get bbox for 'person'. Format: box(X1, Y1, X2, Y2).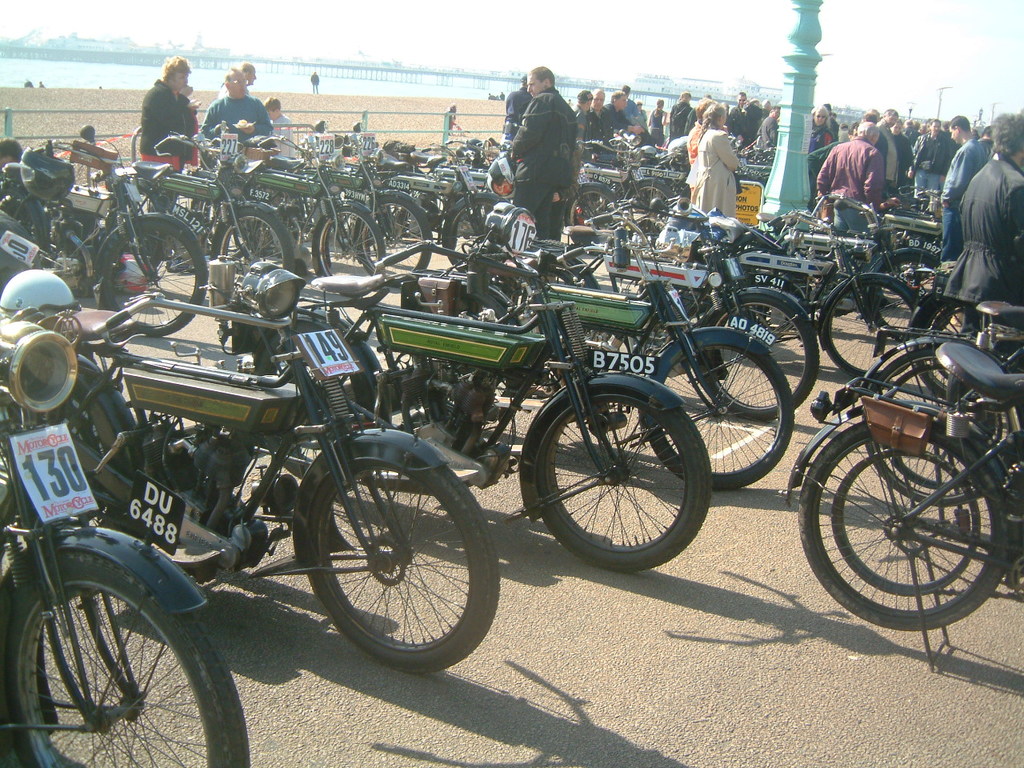
box(0, 135, 23, 194).
